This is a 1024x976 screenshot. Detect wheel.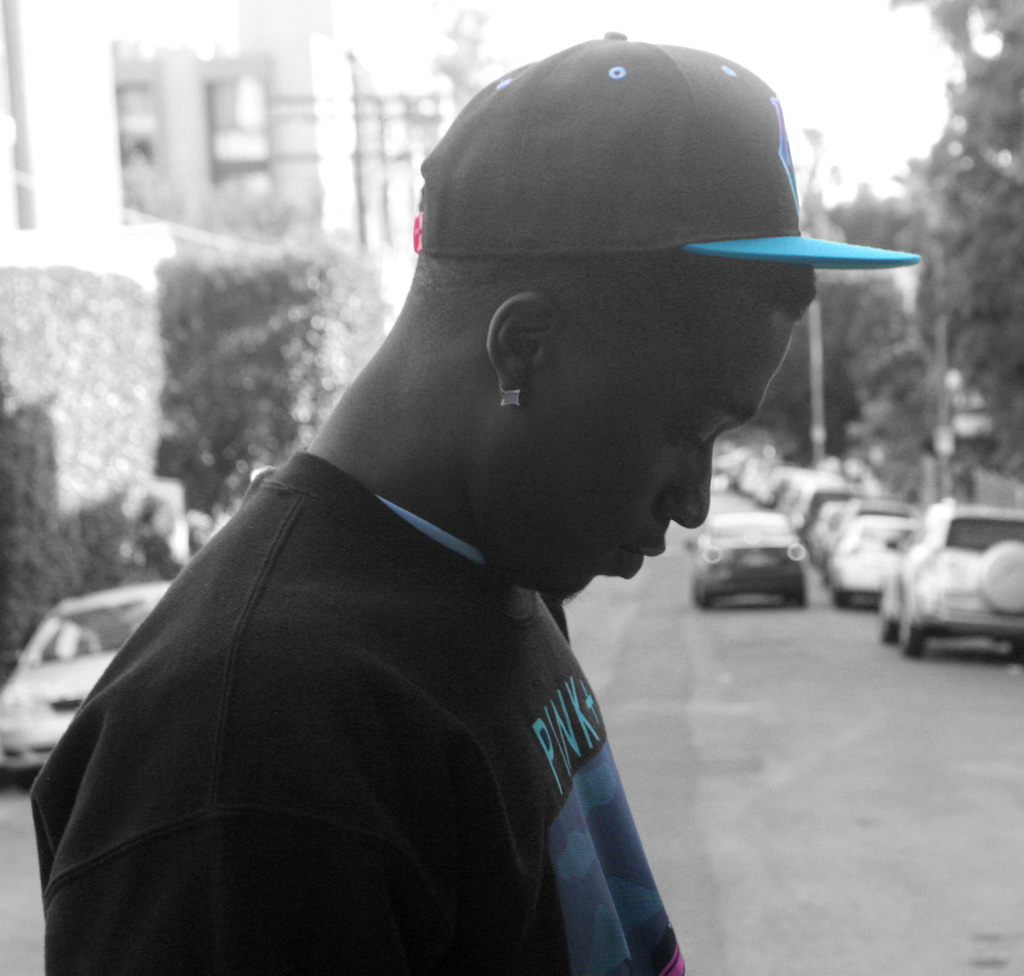
893:605:921:656.
